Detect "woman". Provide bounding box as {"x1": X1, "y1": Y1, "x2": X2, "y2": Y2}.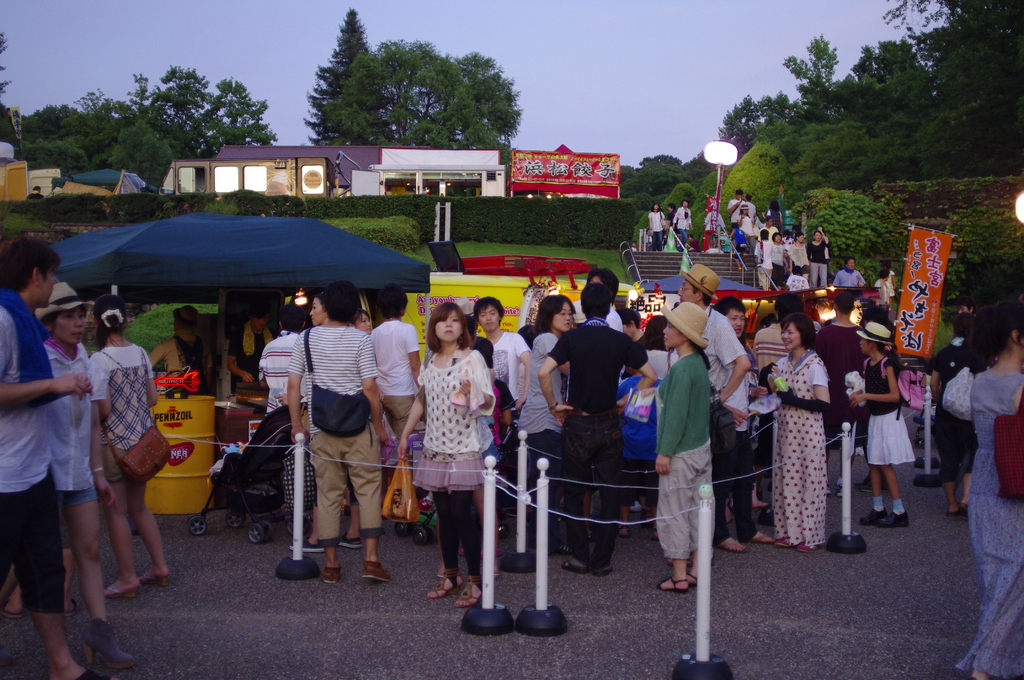
{"x1": 671, "y1": 197, "x2": 695, "y2": 252}.
